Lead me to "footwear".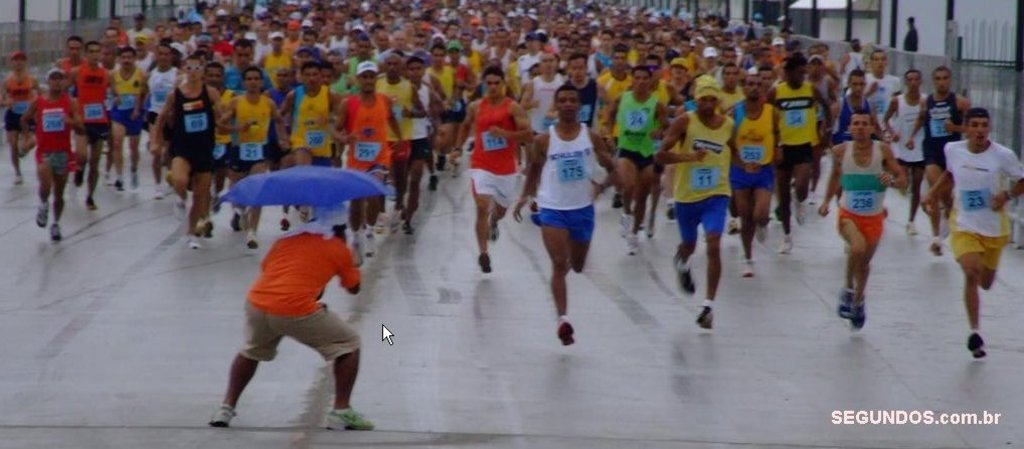
Lead to 33/200/47/229.
